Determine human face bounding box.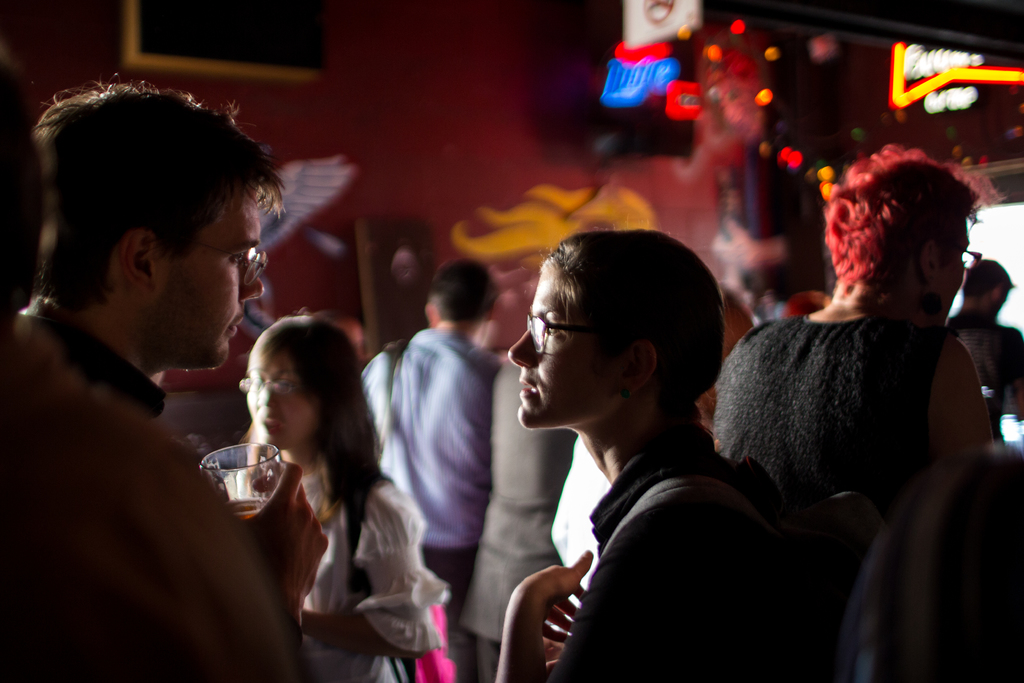
Determined: region(335, 323, 361, 360).
